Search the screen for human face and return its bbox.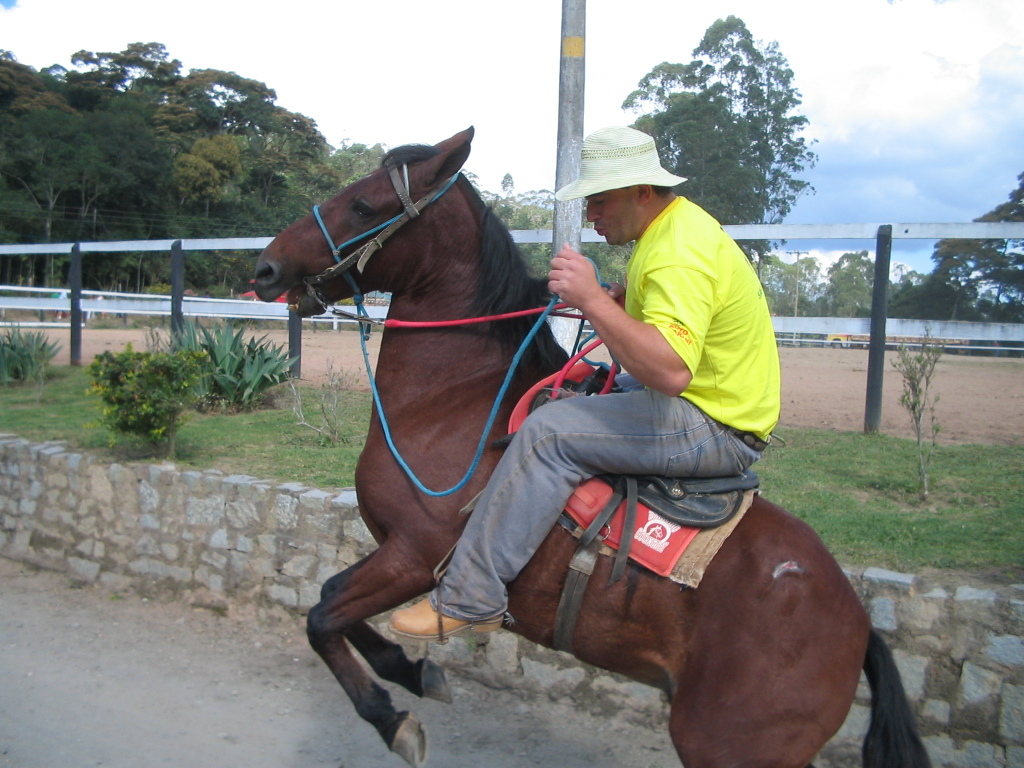
Found: 585 189 639 245.
